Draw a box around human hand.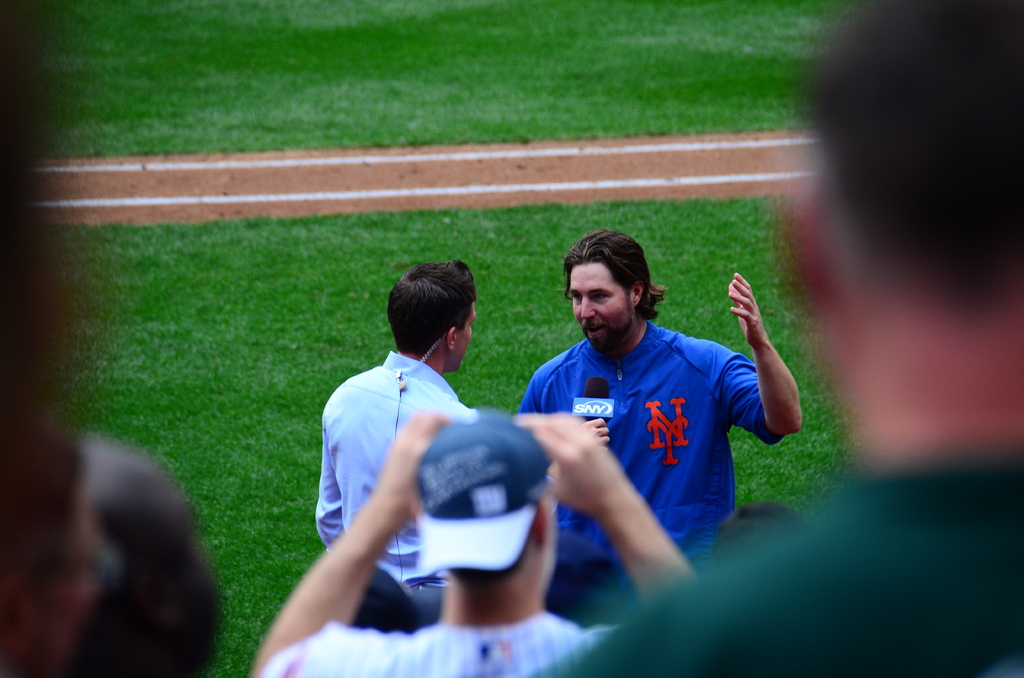
l=378, t=407, r=452, b=517.
